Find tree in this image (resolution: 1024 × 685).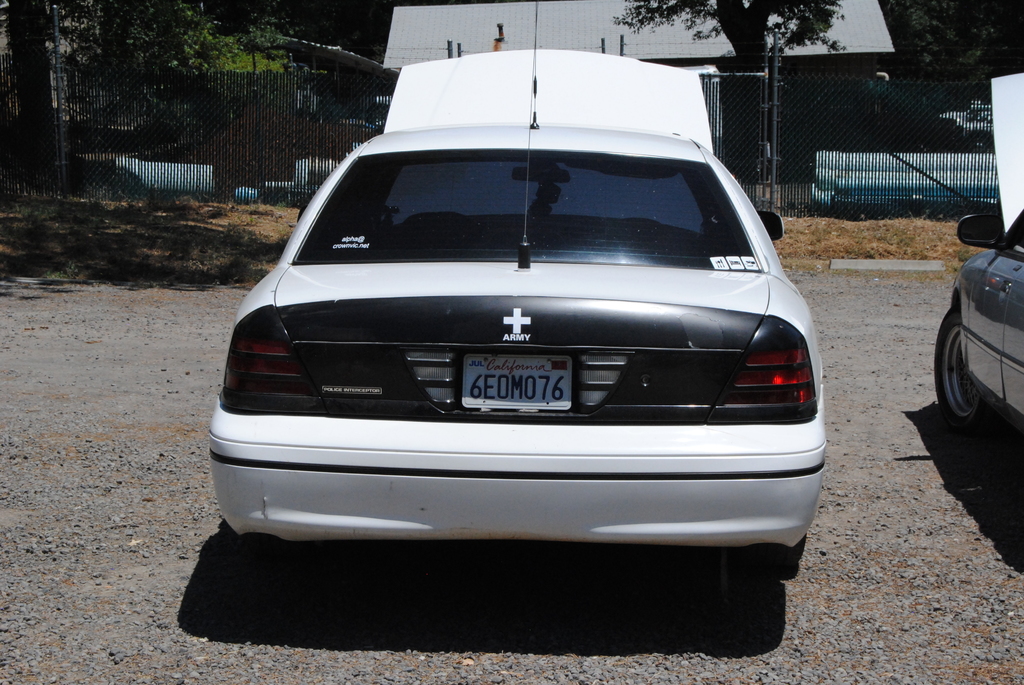
[845, 0, 1011, 106].
